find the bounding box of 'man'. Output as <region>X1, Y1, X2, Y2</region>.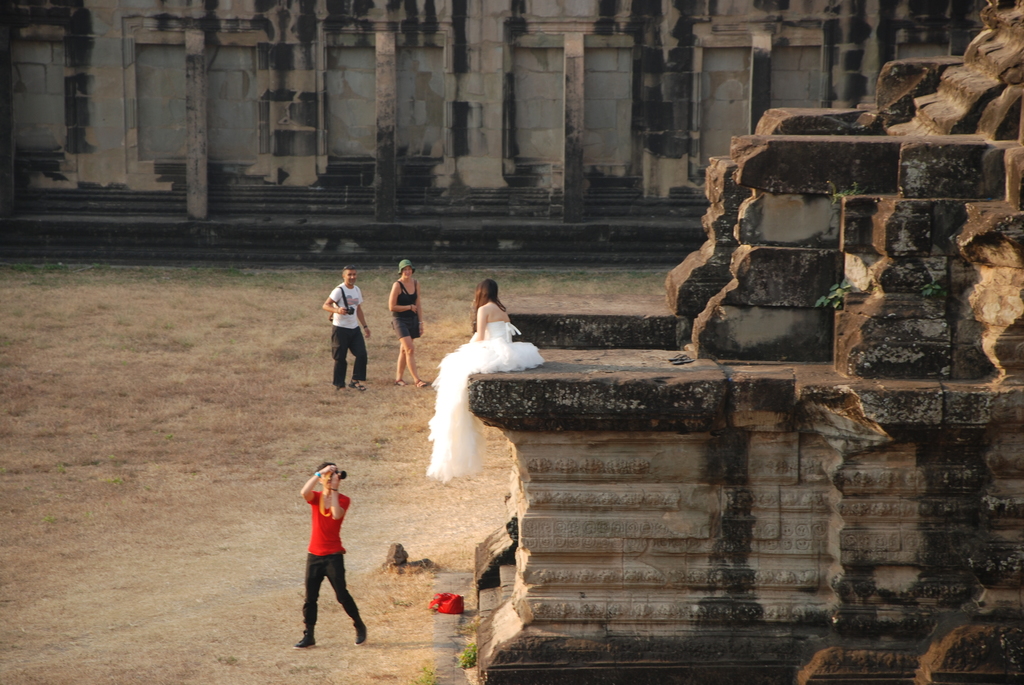
<region>295, 461, 367, 646</region>.
